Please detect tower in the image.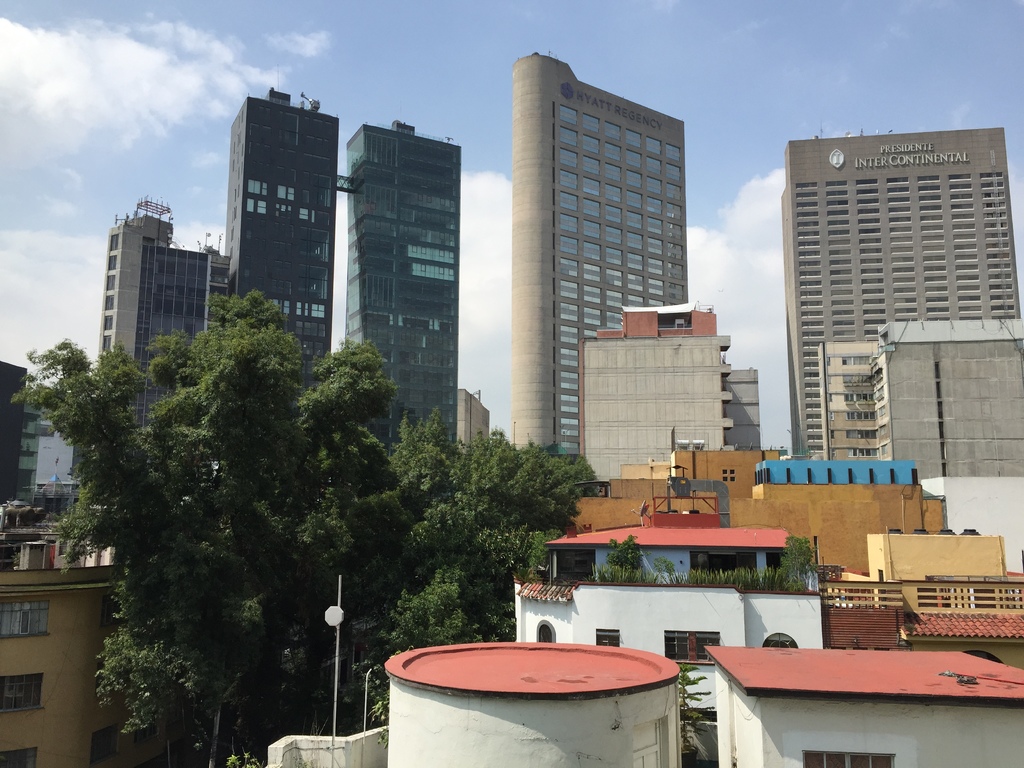
Rect(95, 191, 235, 431).
